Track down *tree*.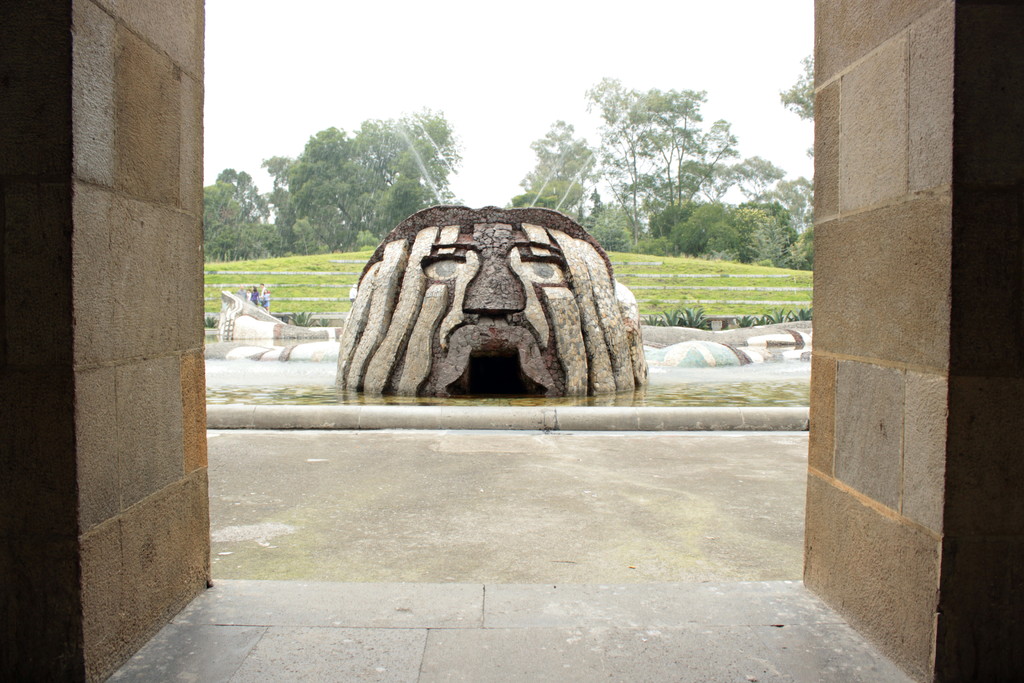
Tracked to {"left": 784, "top": 172, "right": 815, "bottom": 215}.
